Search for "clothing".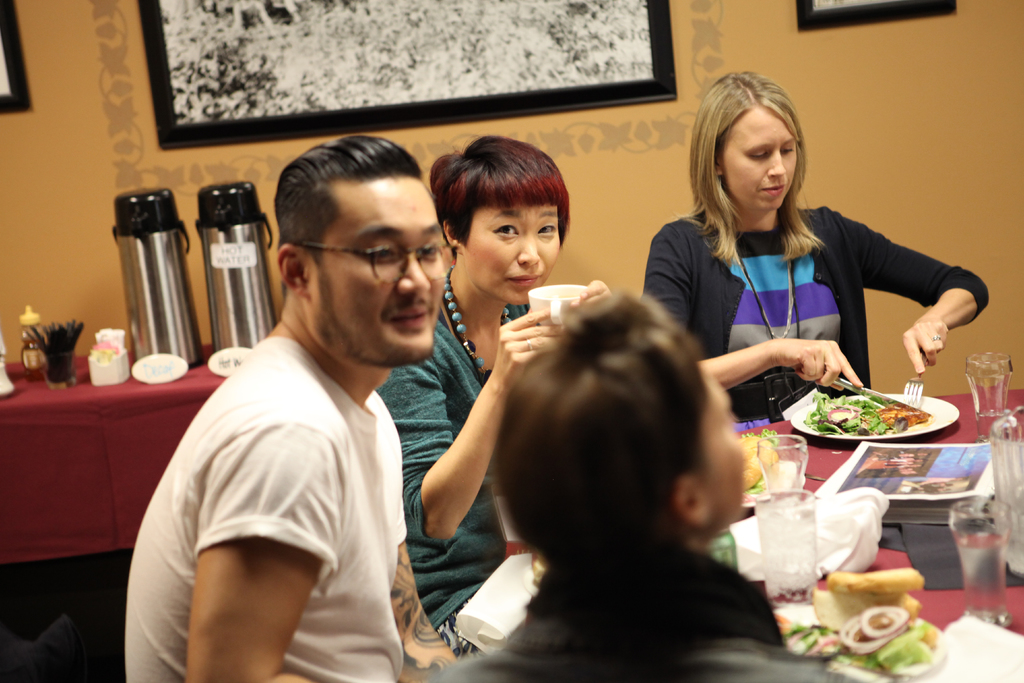
Found at box(428, 525, 843, 682).
